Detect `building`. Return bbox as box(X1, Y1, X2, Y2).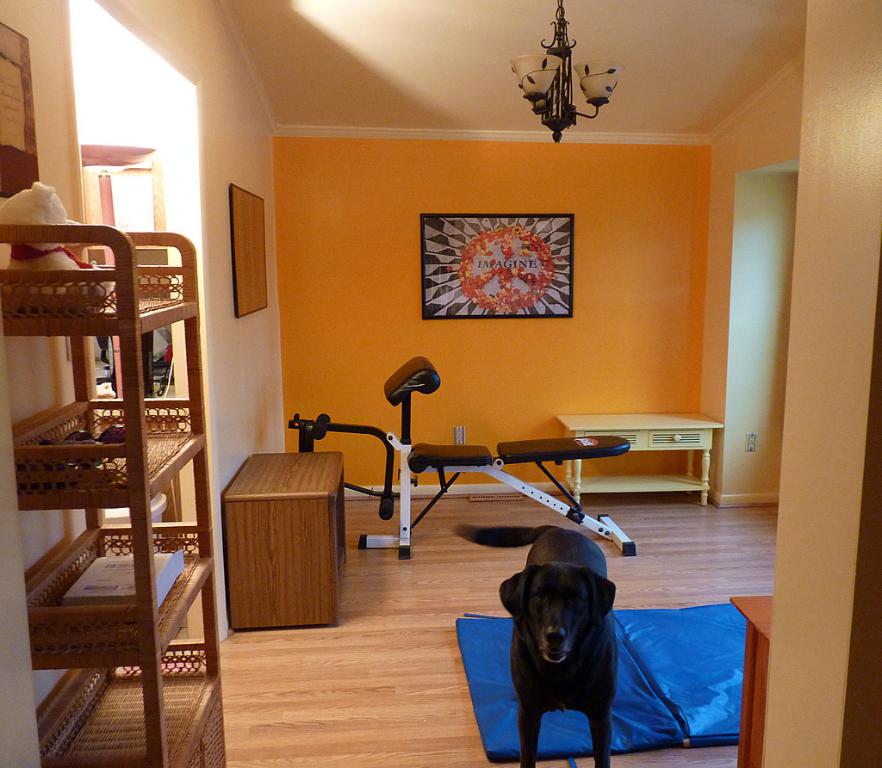
box(0, 0, 881, 767).
